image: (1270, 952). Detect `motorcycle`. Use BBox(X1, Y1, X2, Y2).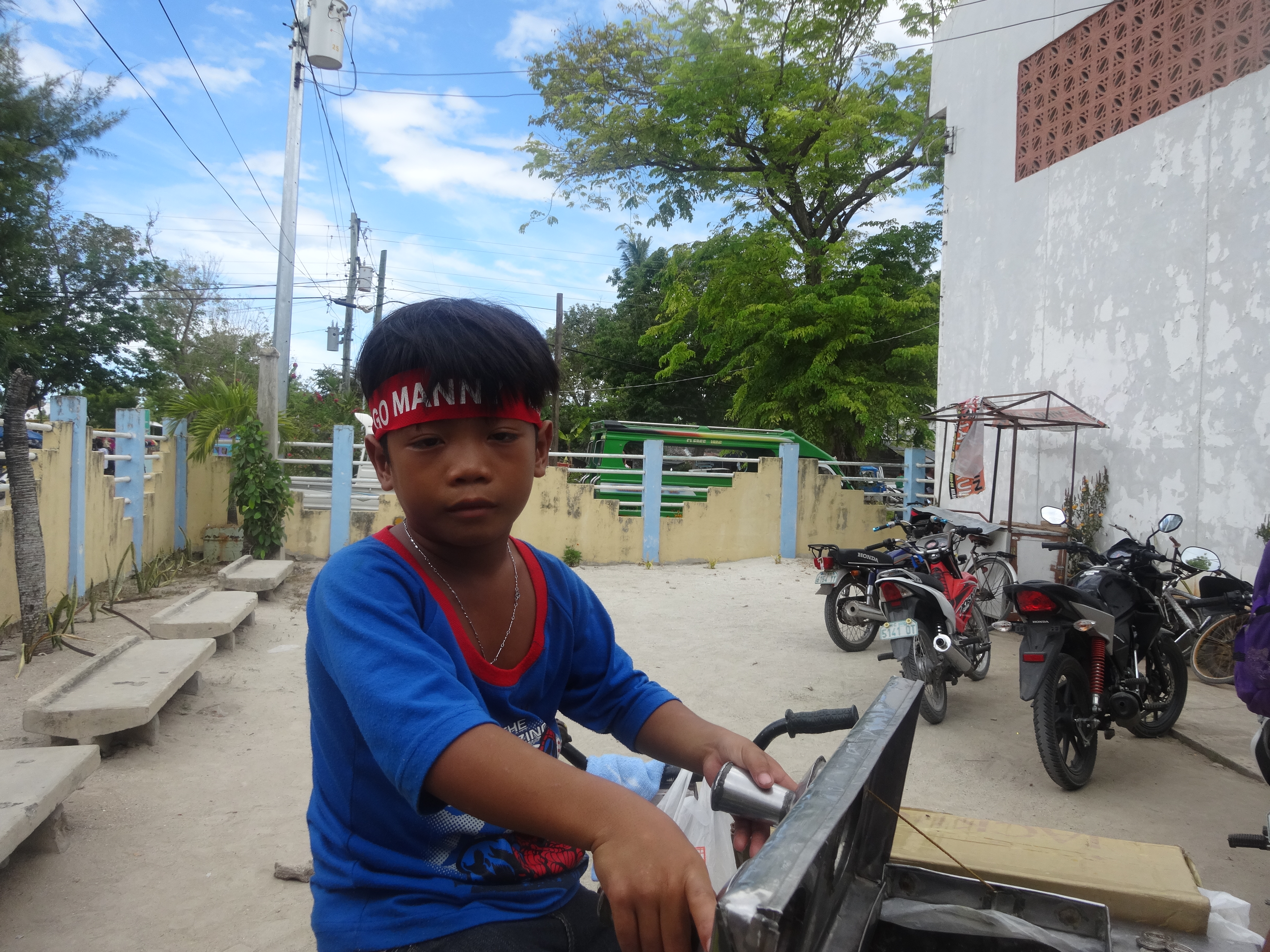
BBox(264, 136, 318, 207).
